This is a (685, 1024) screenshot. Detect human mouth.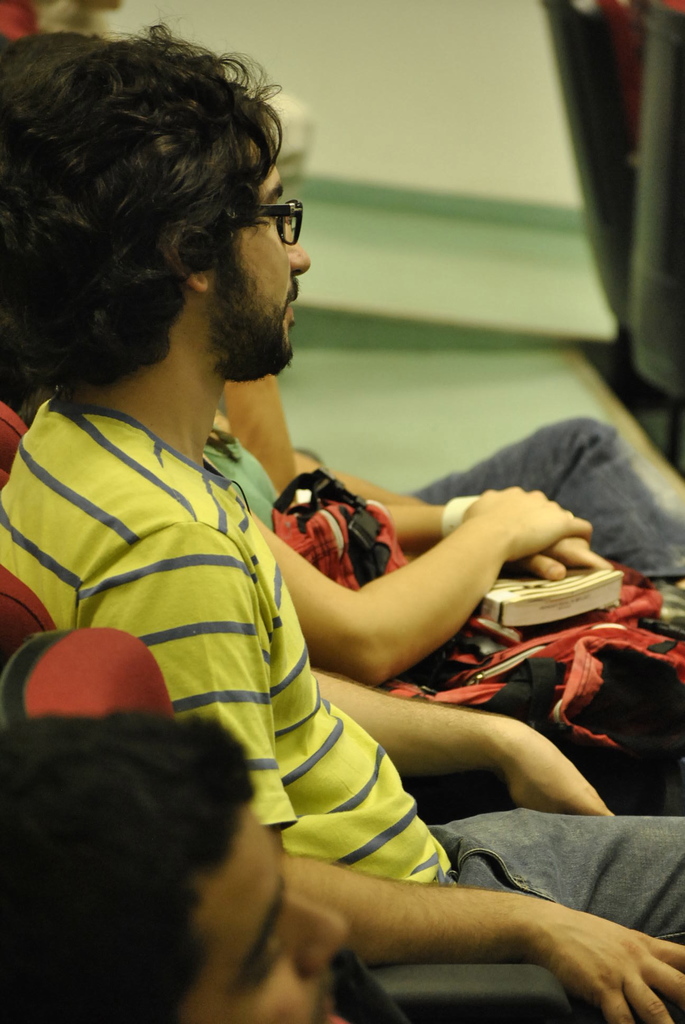
pyautogui.locateOnScreen(313, 981, 334, 1023).
